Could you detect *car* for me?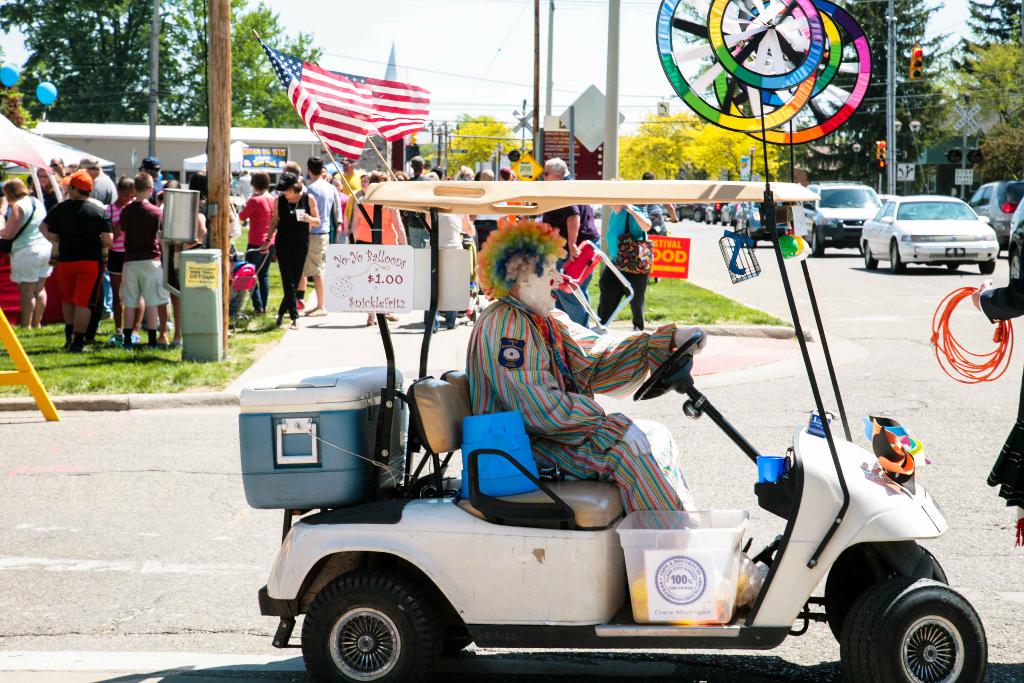
Detection result: pyautogui.locateOnScreen(860, 195, 995, 270).
